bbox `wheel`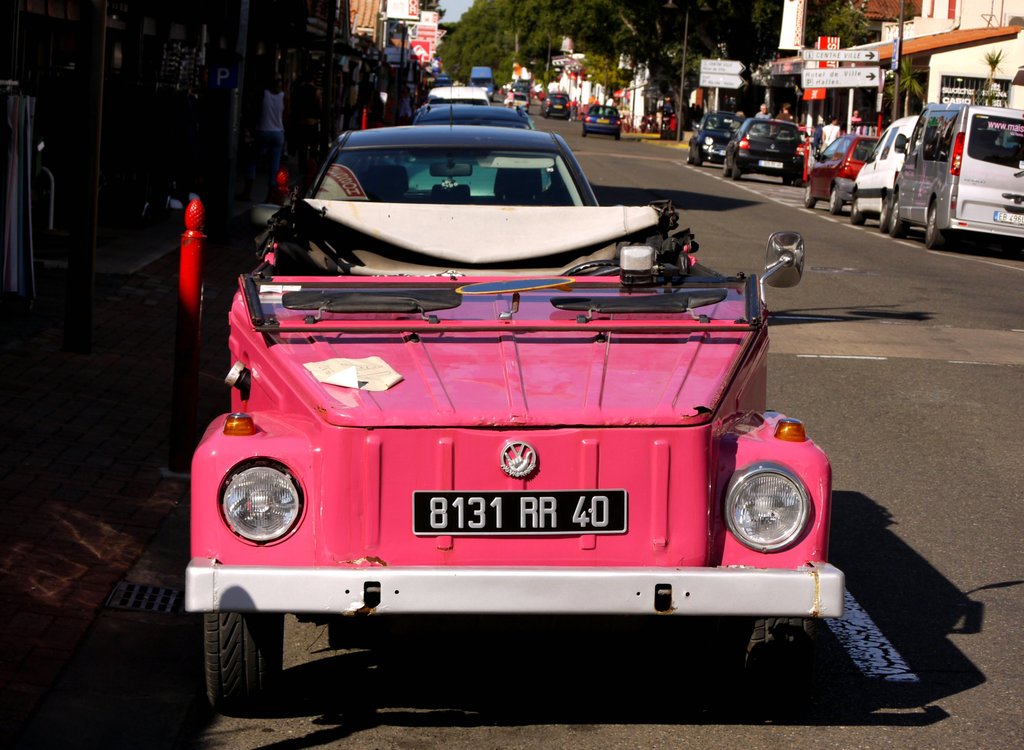
rect(723, 155, 730, 175)
